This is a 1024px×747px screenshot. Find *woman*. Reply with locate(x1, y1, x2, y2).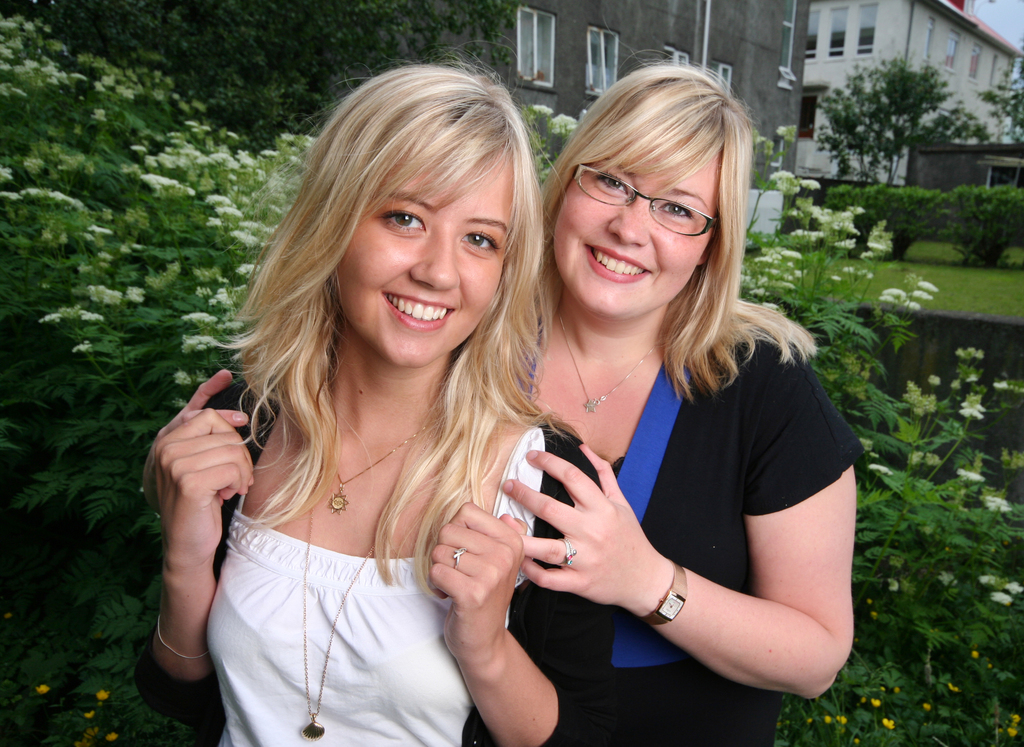
locate(452, 81, 844, 746).
